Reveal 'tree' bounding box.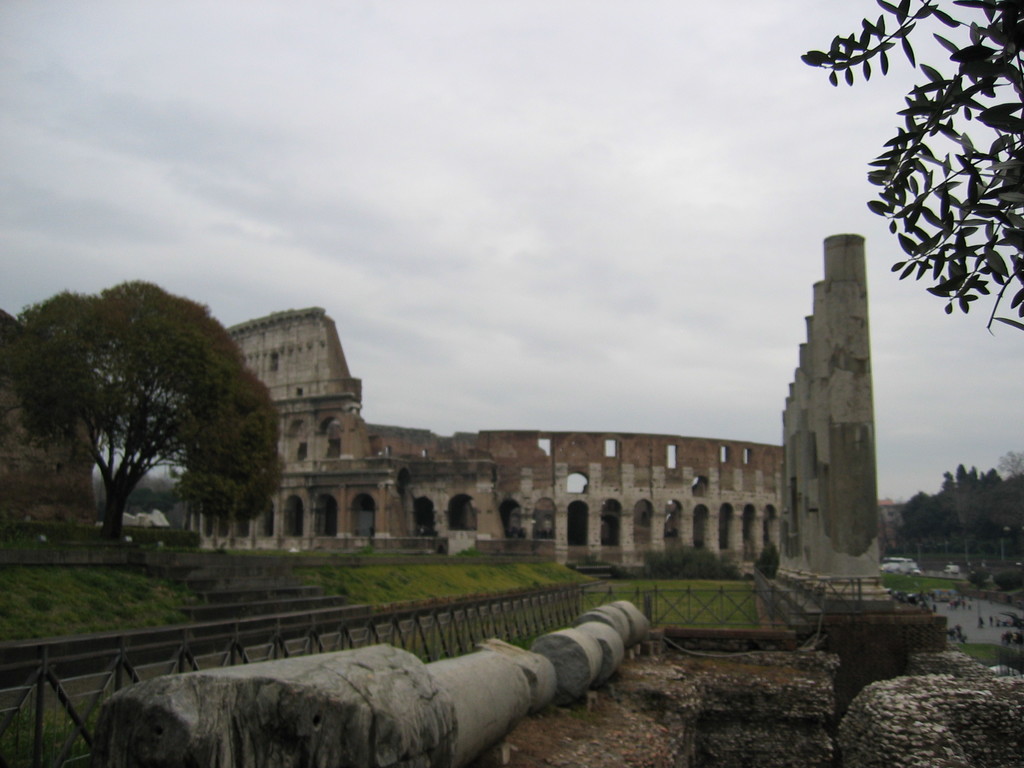
Revealed: box=[29, 246, 263, 575].
